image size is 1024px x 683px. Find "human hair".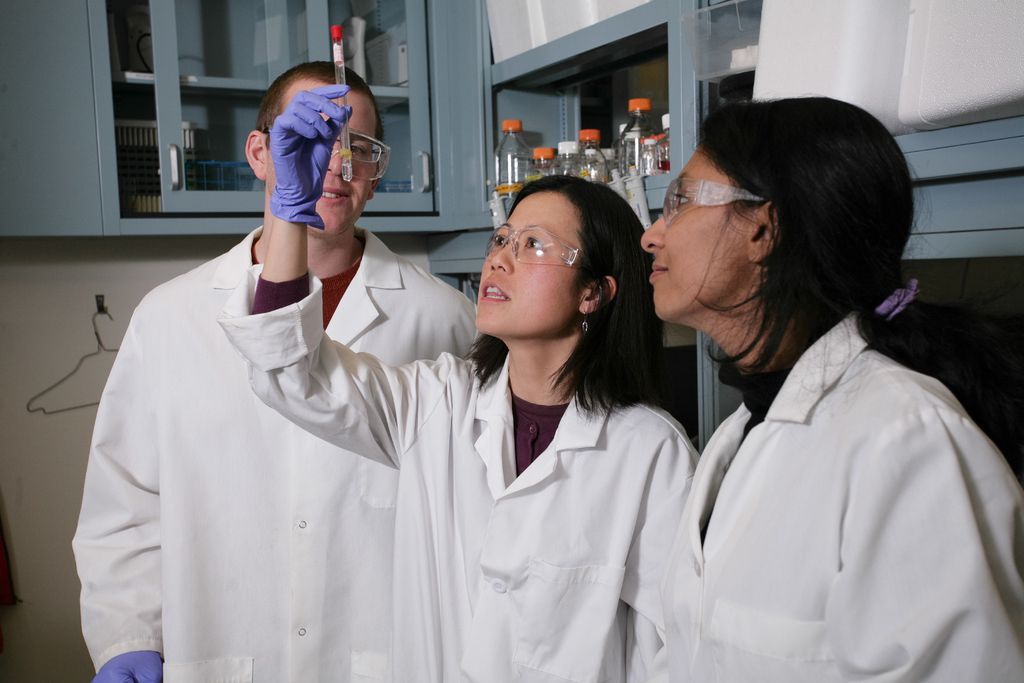
252 57 392 158.
